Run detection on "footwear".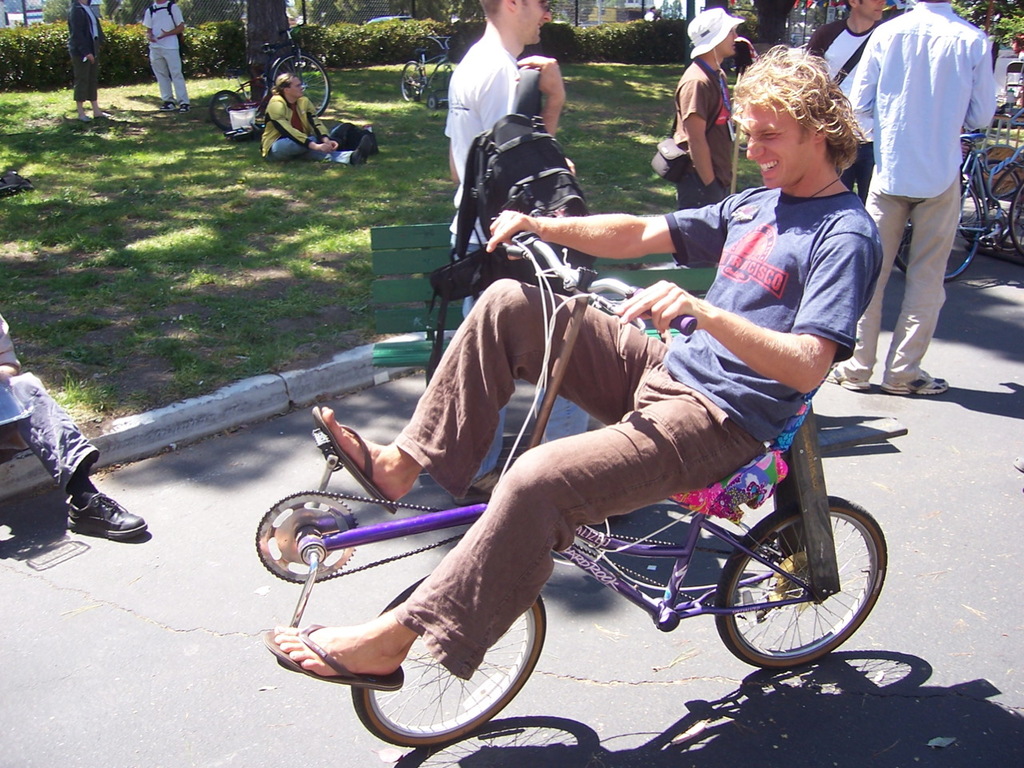
Result: detection(822, 363, 870, 389).
